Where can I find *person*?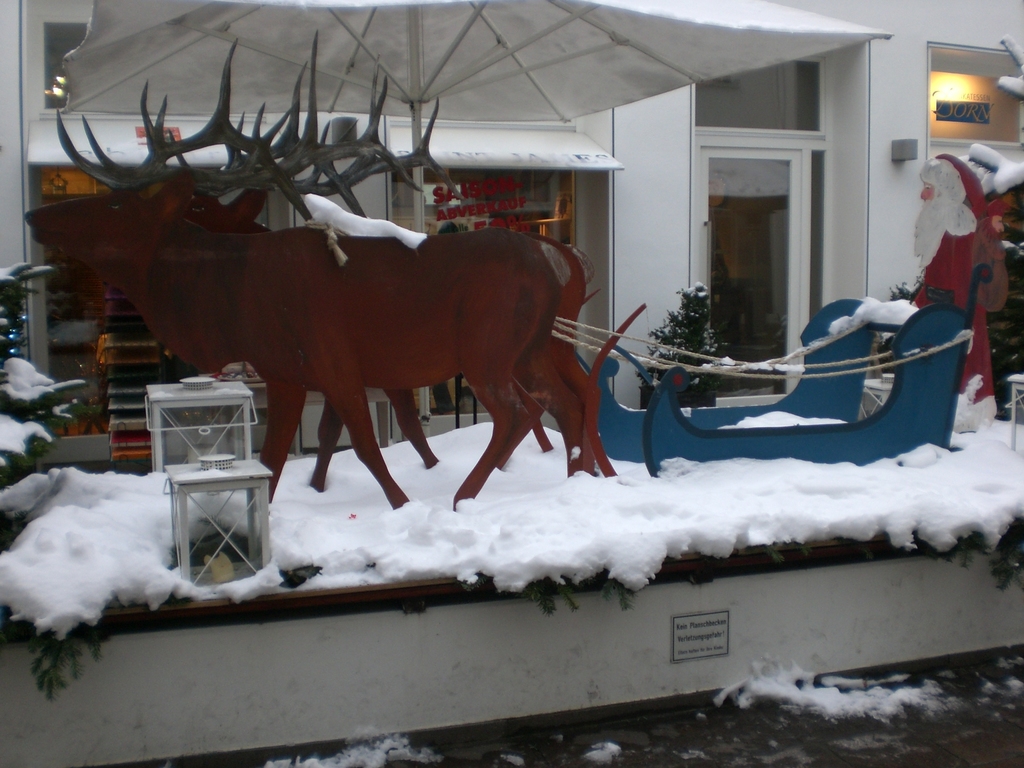
You can find it at BBox(427, 212, 469, 419).
